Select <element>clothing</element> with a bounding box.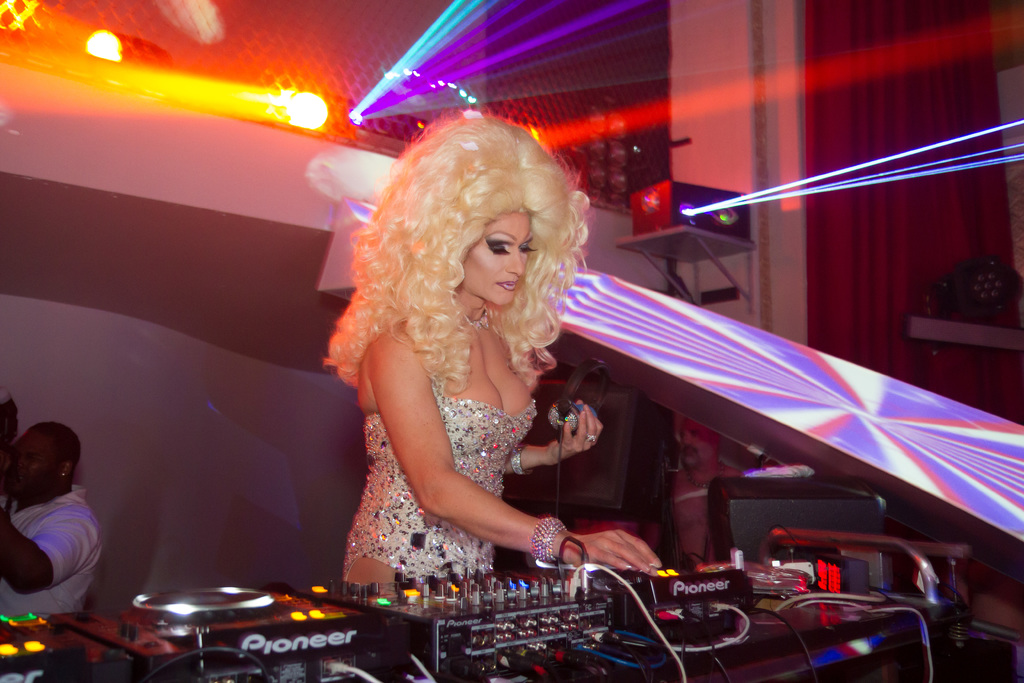
x1=9 y1=469 x2=102 y2=615.
